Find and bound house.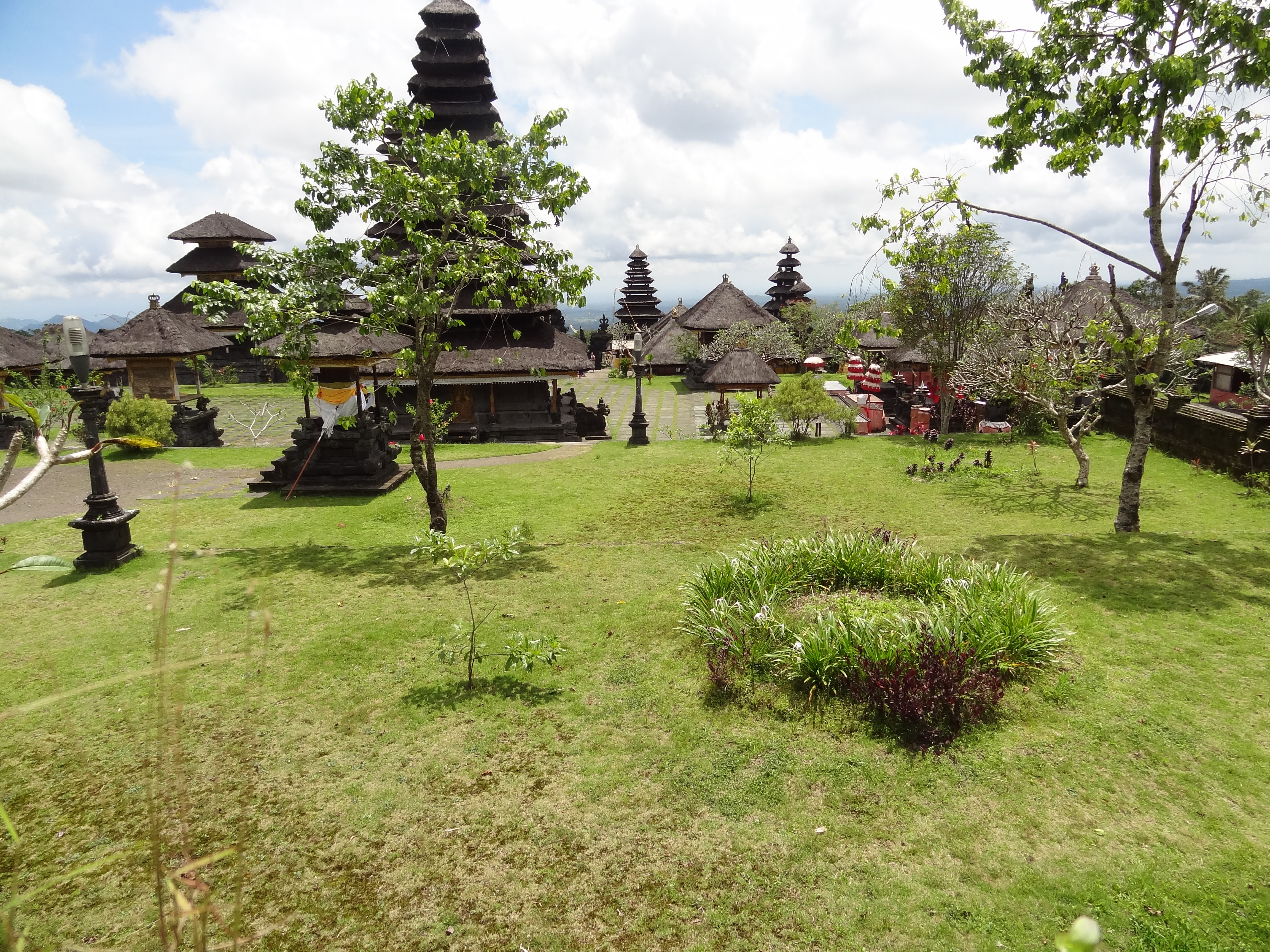
Bound: 237 82 273 115.
